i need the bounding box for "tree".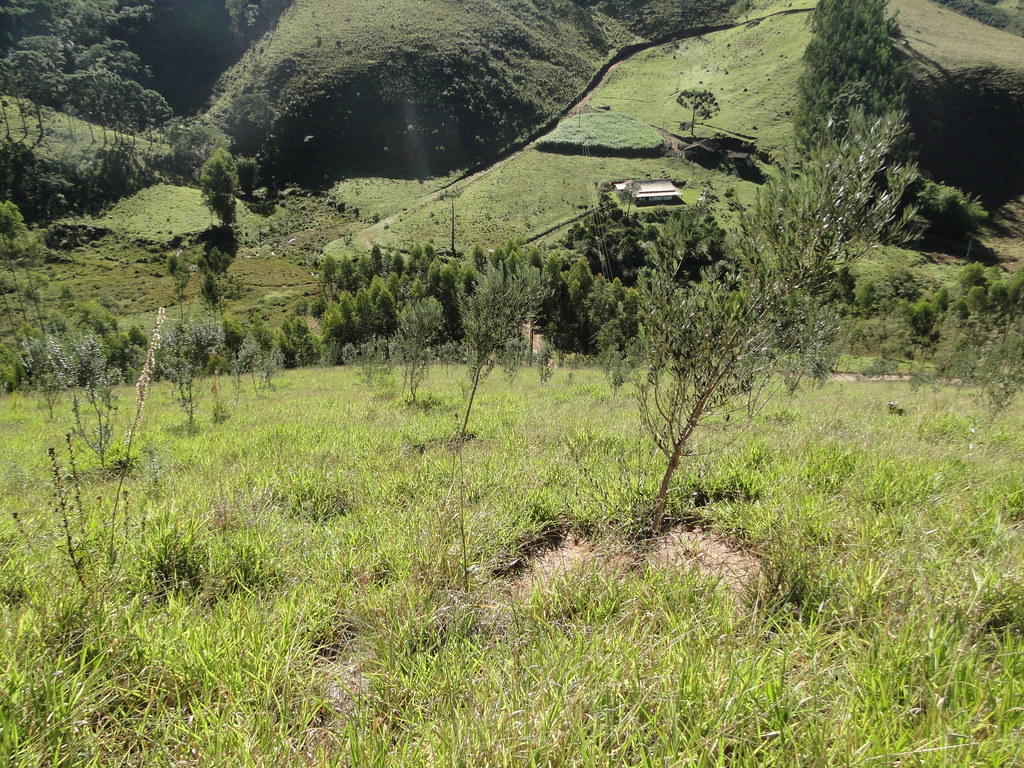
Here it is: select_region(643, 204, 672, 230).
